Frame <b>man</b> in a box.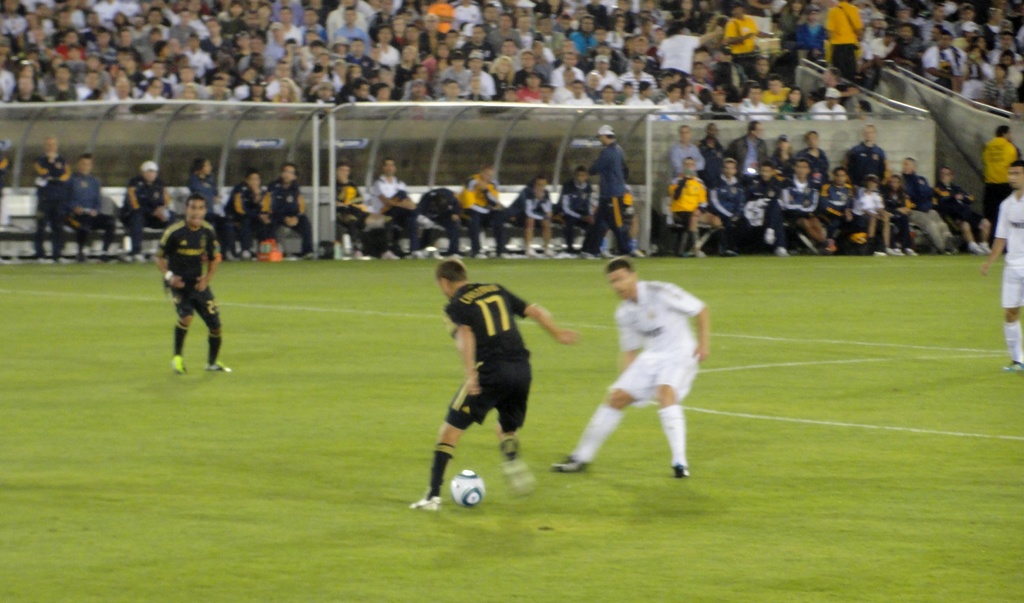
bbox=(982, 160, 1022, 371).
